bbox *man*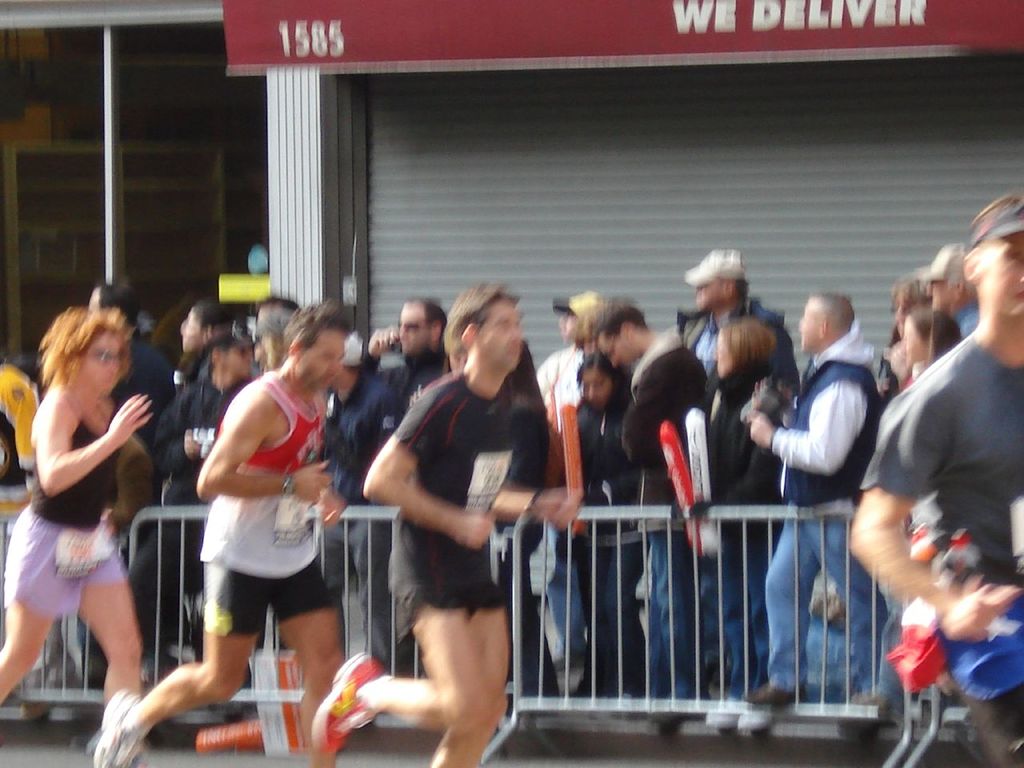
box(339, 294, 448, 488)
